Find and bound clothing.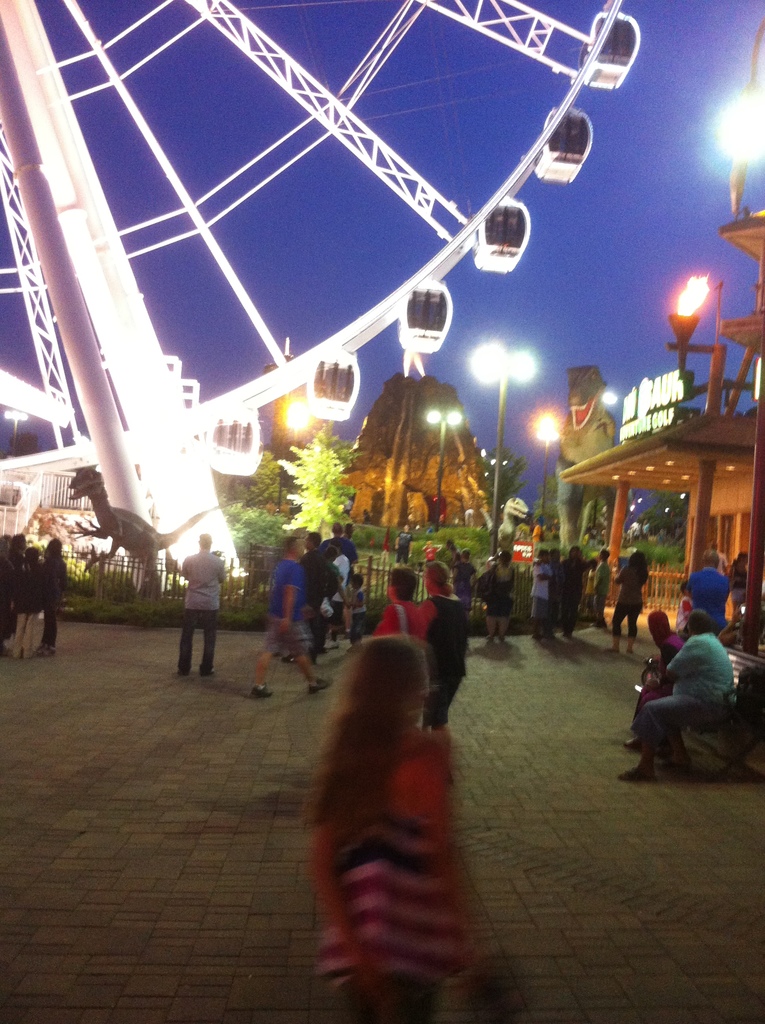
Bound: BBox(396, 531, 415, 564).
